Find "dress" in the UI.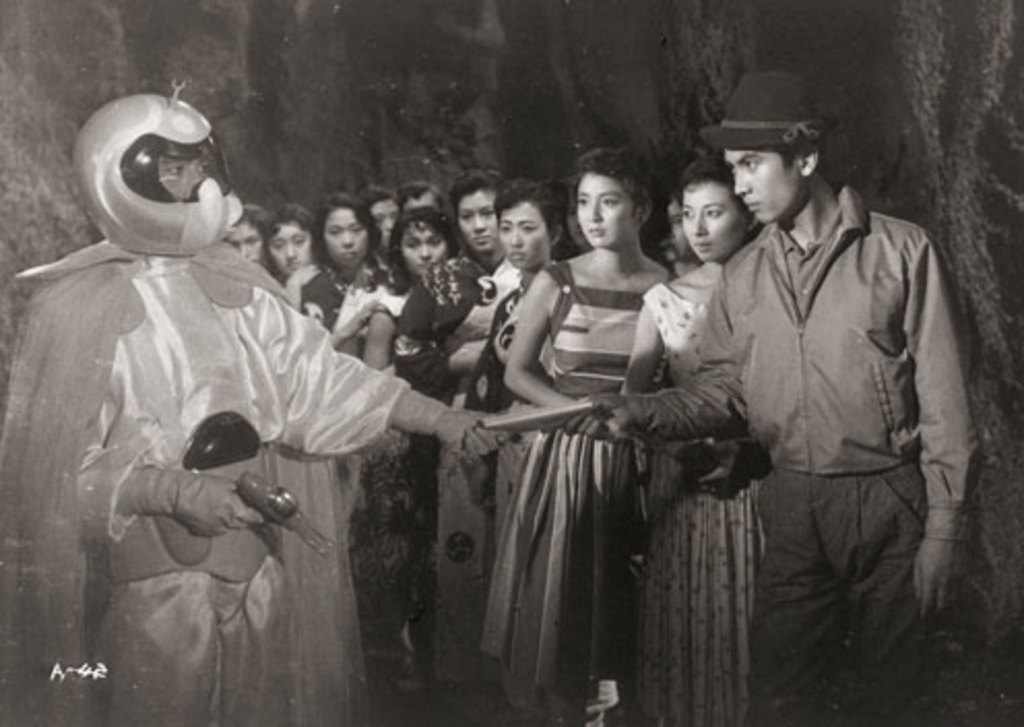
UI element at left=396, top=250, right=487, bottom=551.
